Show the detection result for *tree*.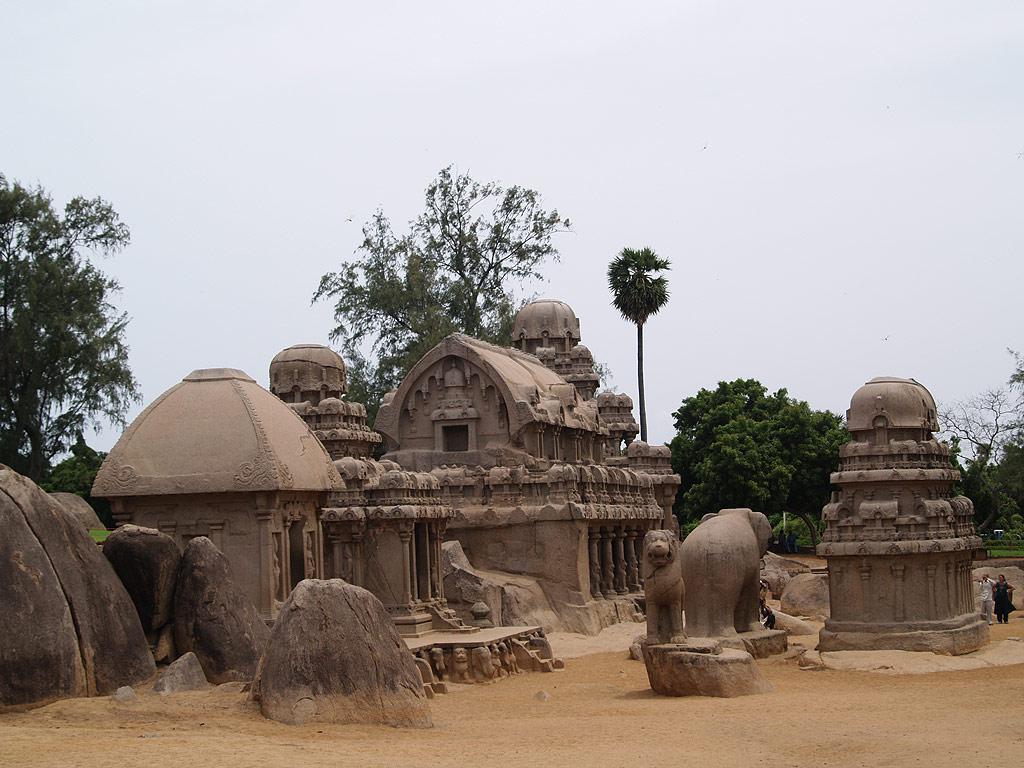
(x1=12, y1=181, x2=133, y2=486).
